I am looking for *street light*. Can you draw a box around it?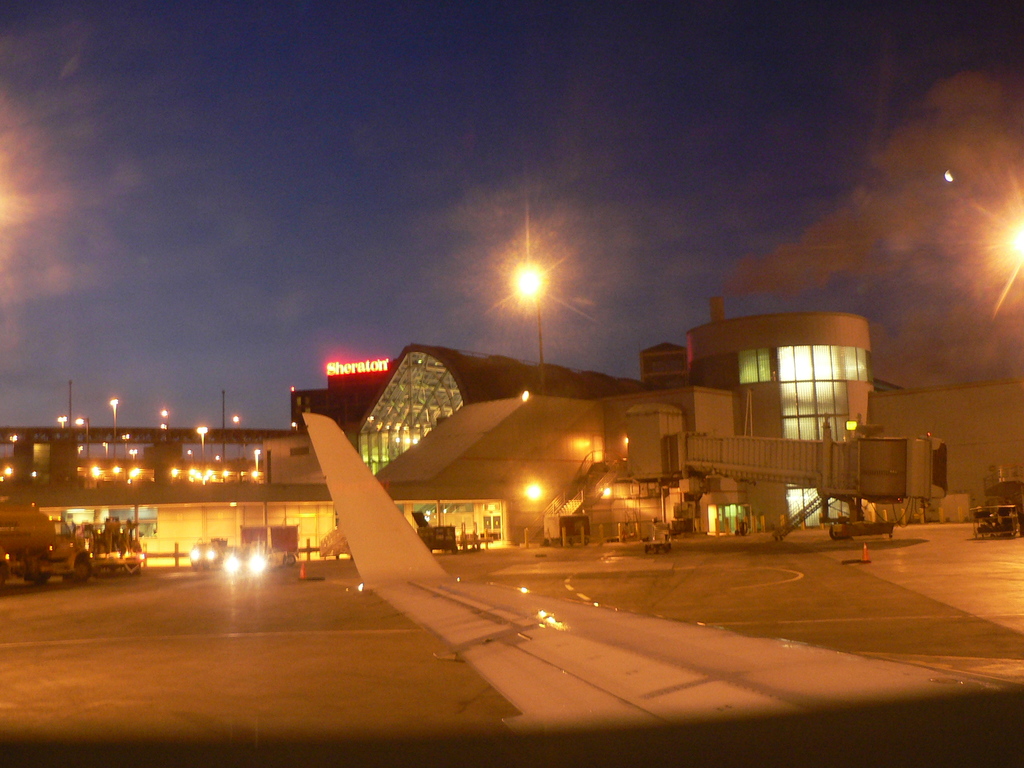
Sure, the bounding box is (160,408,171,436).
